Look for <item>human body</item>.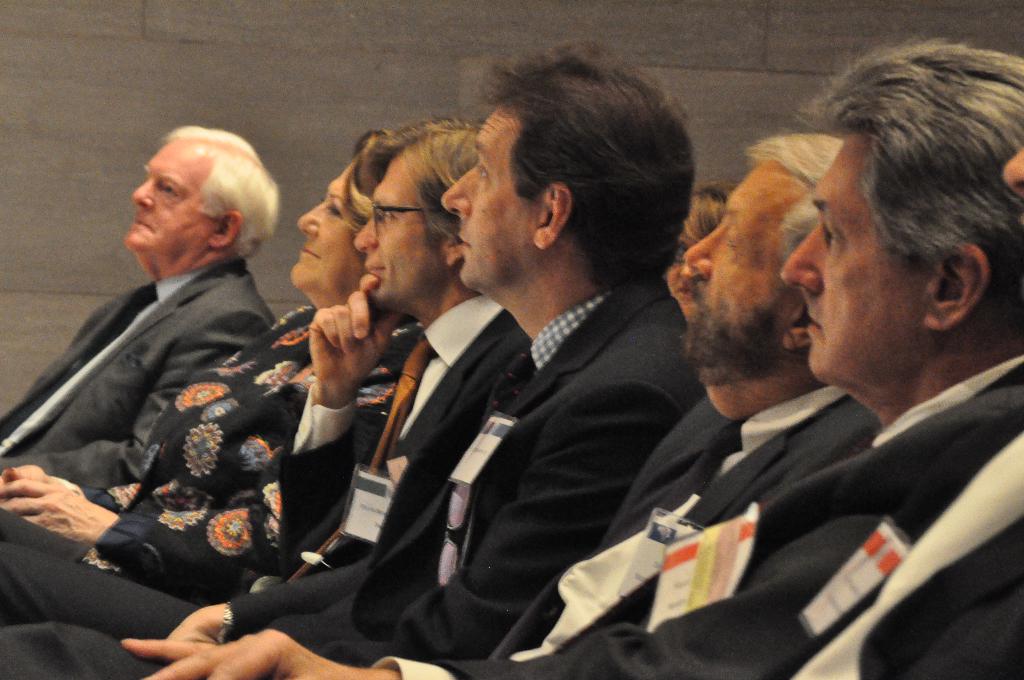
Found: (left=144, top=145, right=1023, bottom=679).
